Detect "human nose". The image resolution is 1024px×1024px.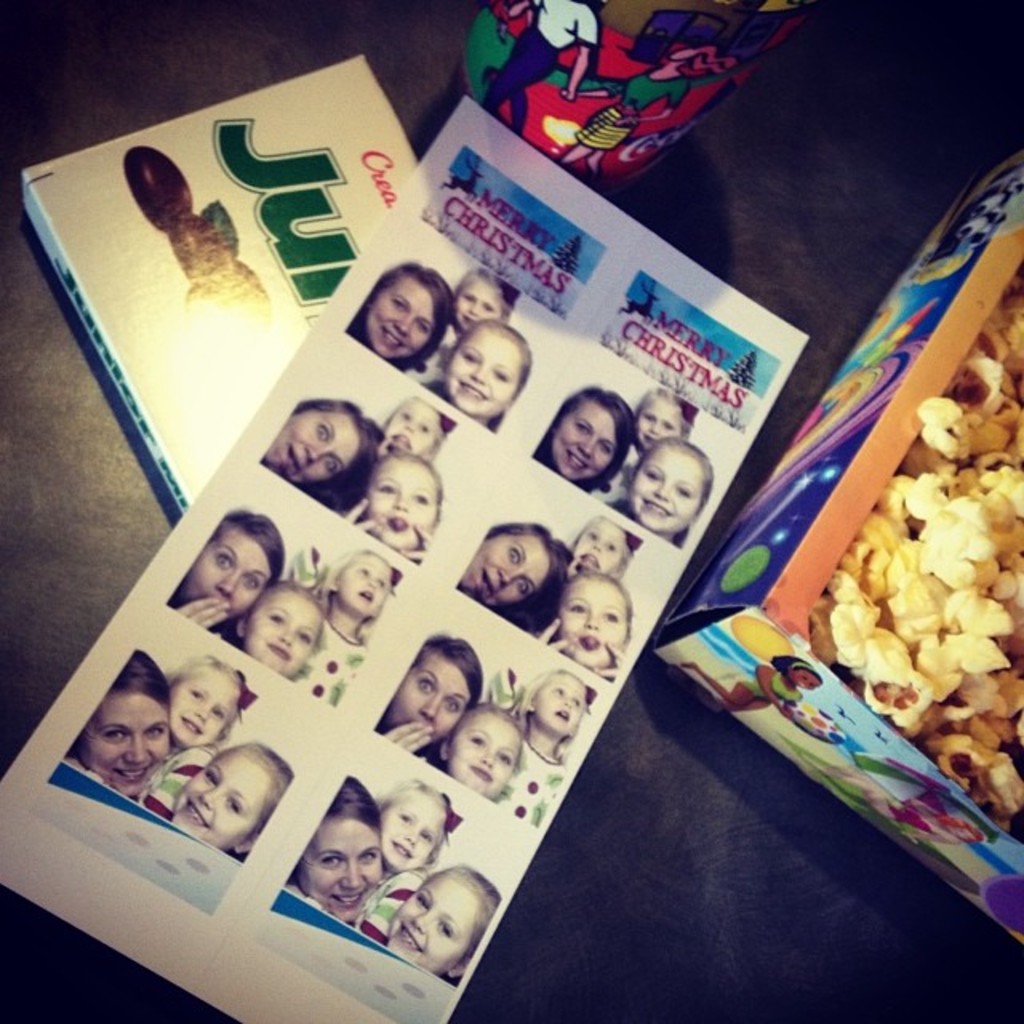
box(123, 738, 152, 770).
